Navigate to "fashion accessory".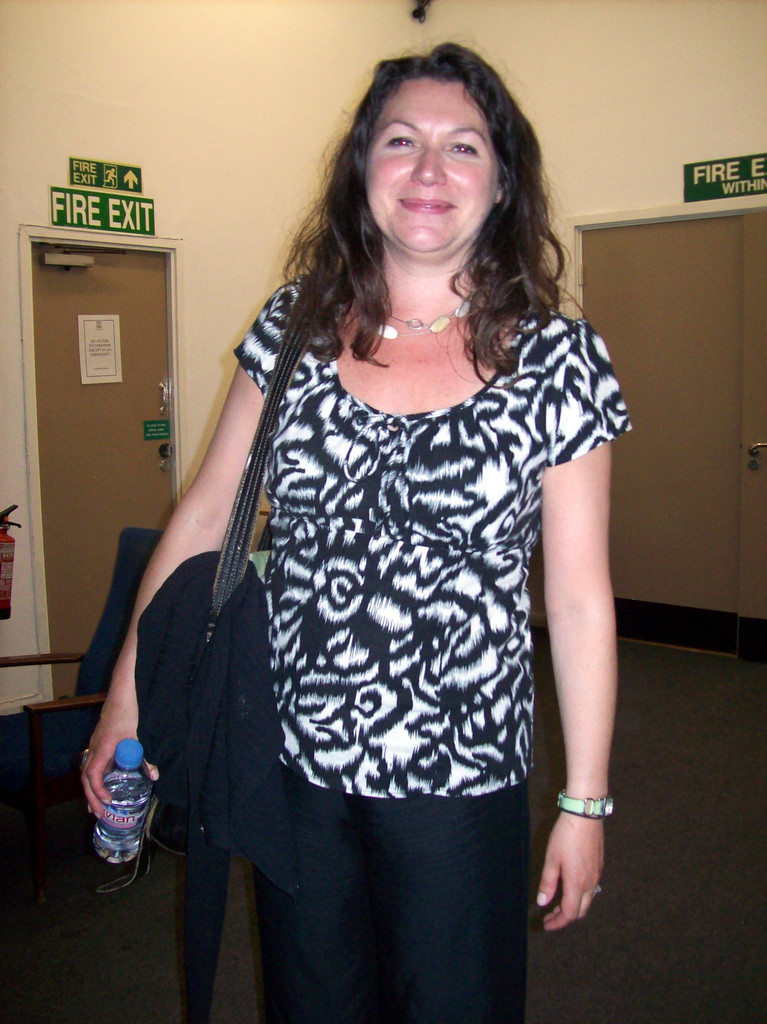
Navigation target: rect(376, 286, 483, 333).
